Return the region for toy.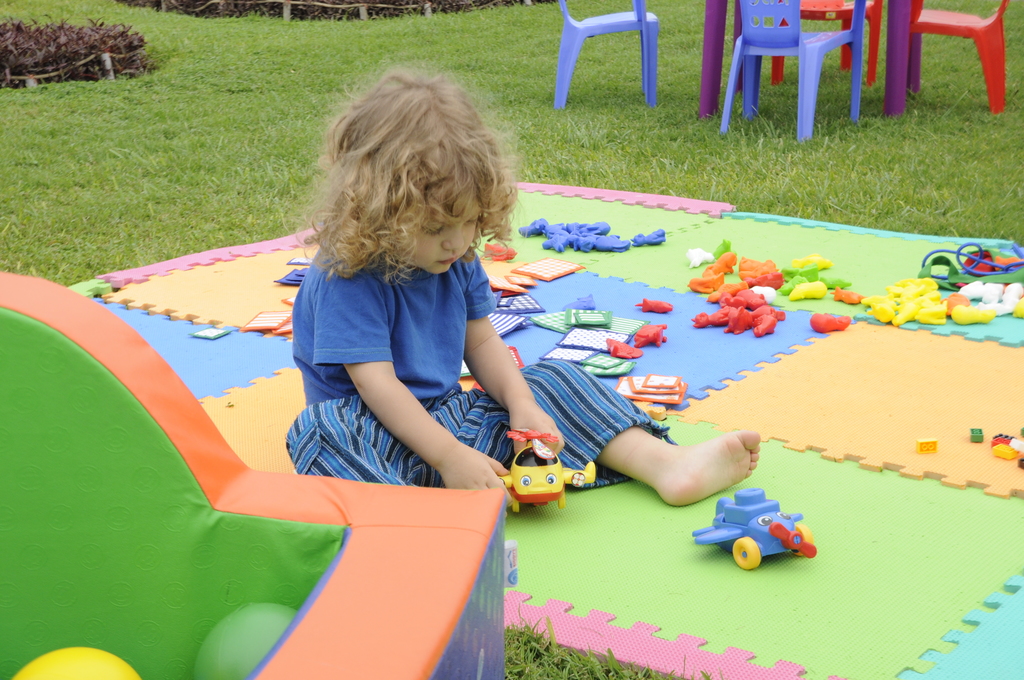
l=540, t=232, r=568, b=254.
